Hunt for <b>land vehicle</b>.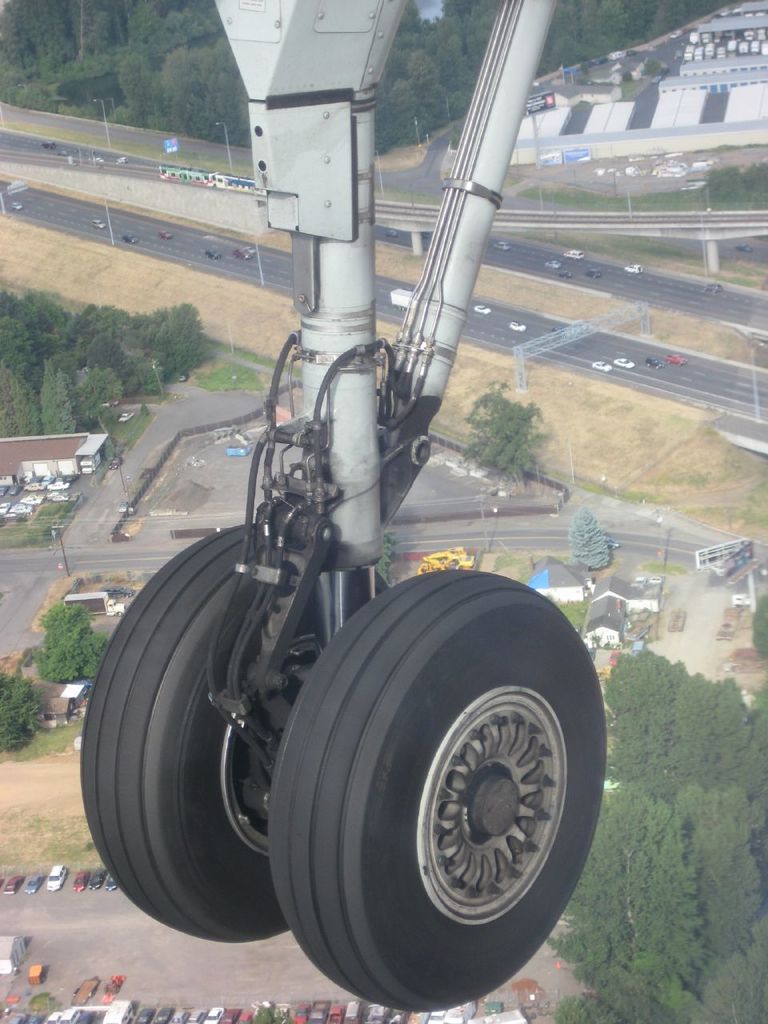
Hunted down at (left=49, top=479, right=70, bottom=492).
